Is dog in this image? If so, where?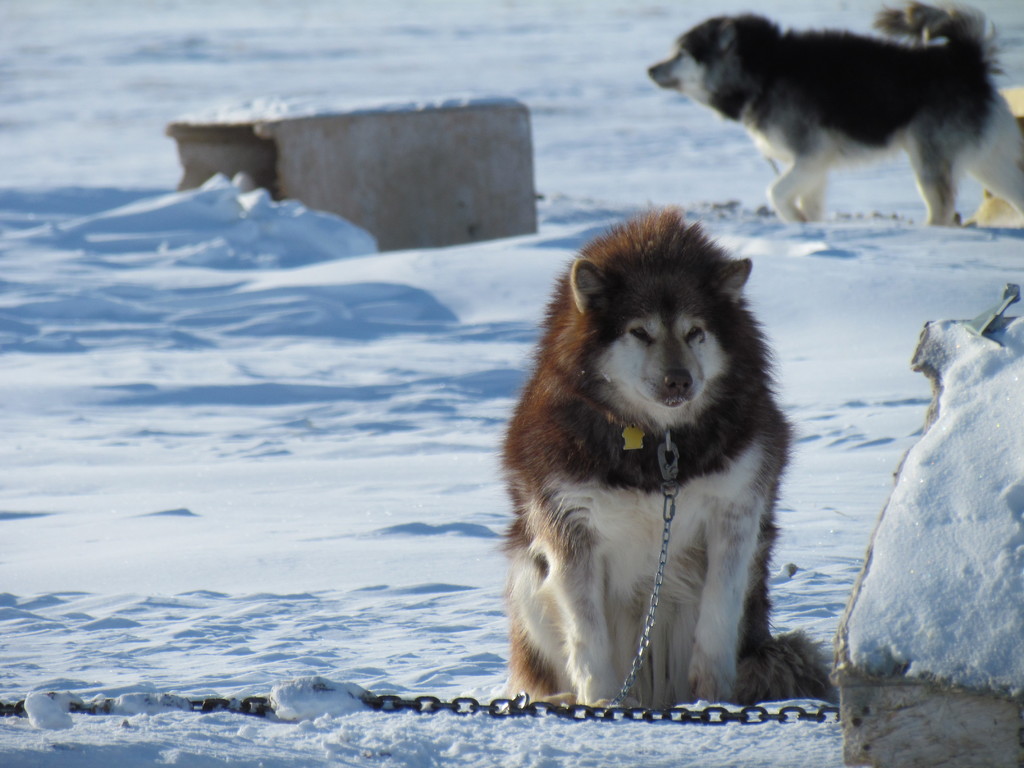
Yes, at select_region(644, 0, 1023, 228).
